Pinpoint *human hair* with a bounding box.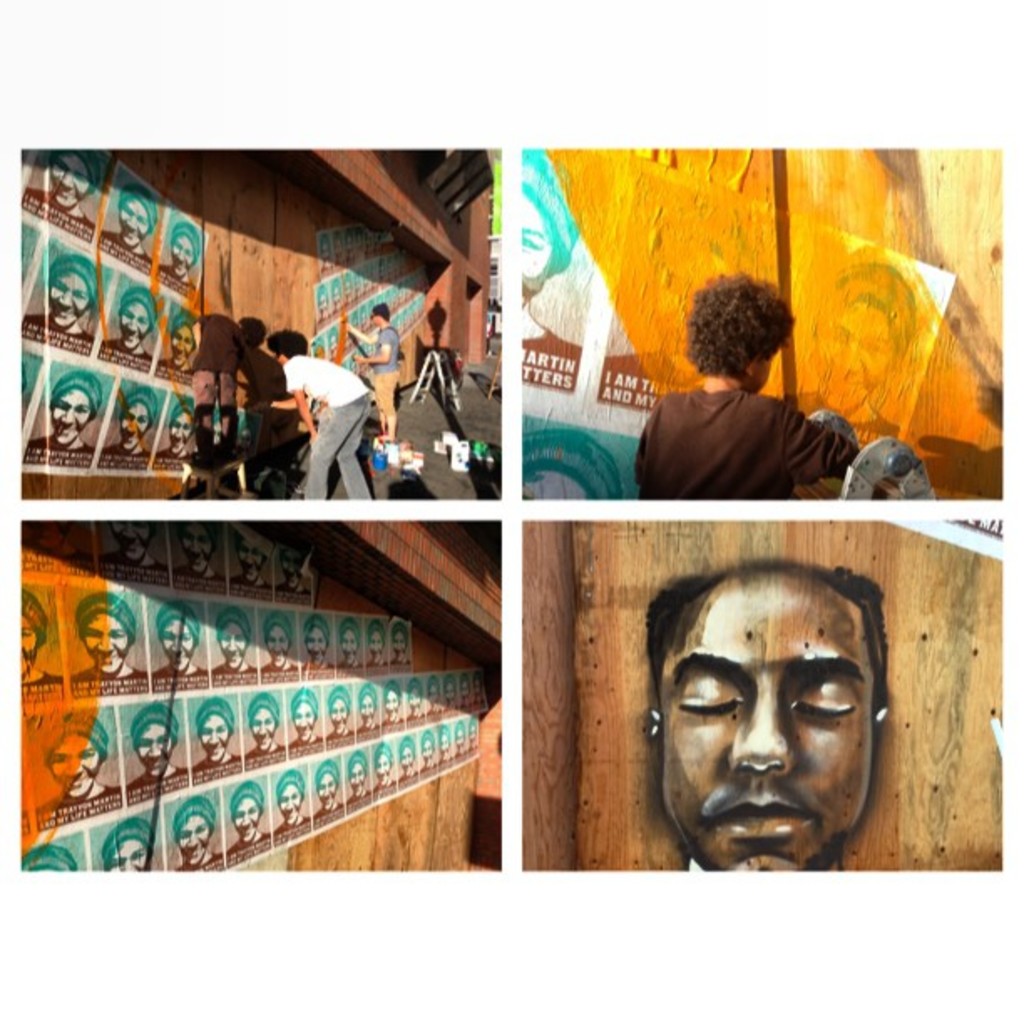
(457, 723, 462, 736).
